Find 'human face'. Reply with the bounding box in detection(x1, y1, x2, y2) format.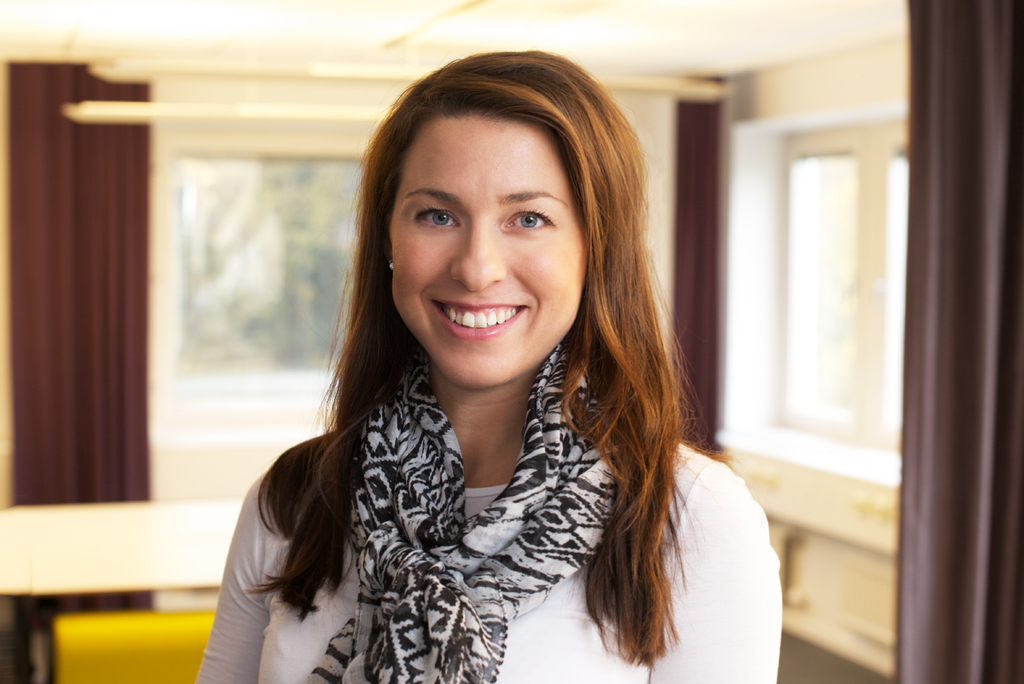
detection(385, 118, 590, 390).
